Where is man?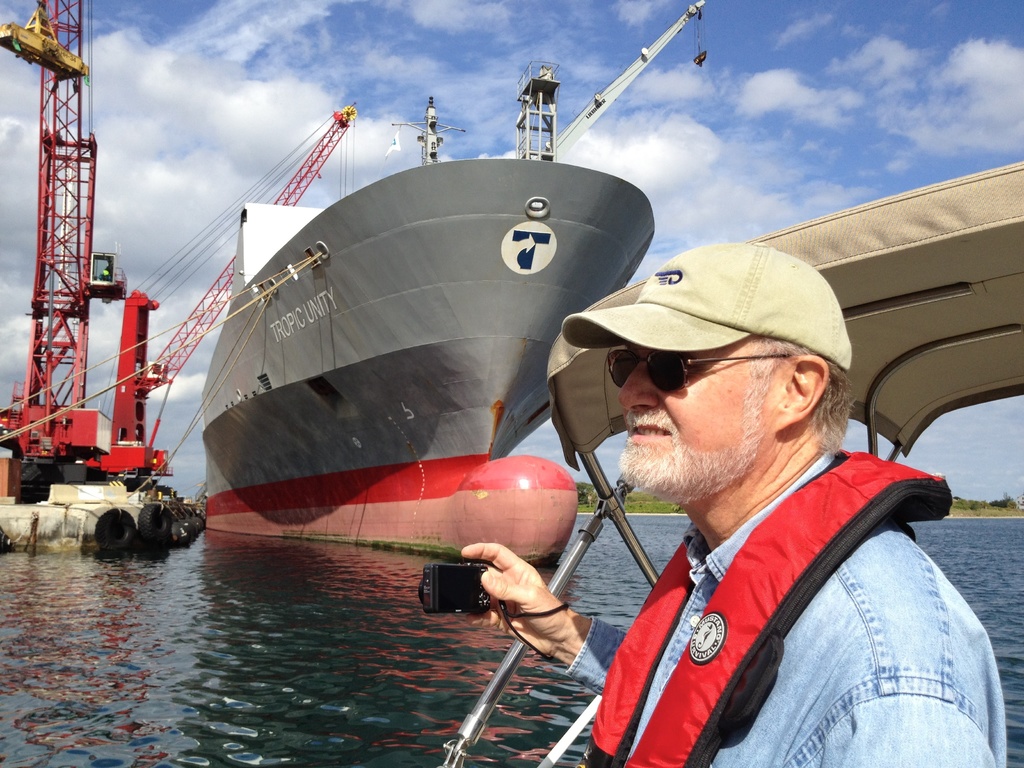
select_region(533, 221, 979, 767).
